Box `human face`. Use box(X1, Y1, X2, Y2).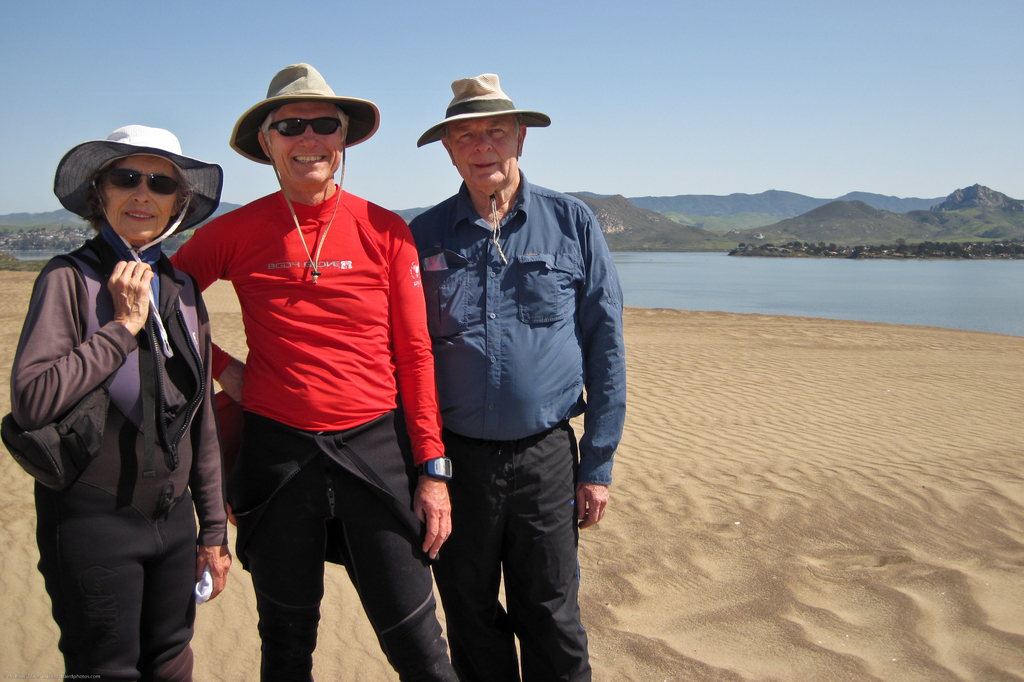
box(444, 115, 518, 189).
